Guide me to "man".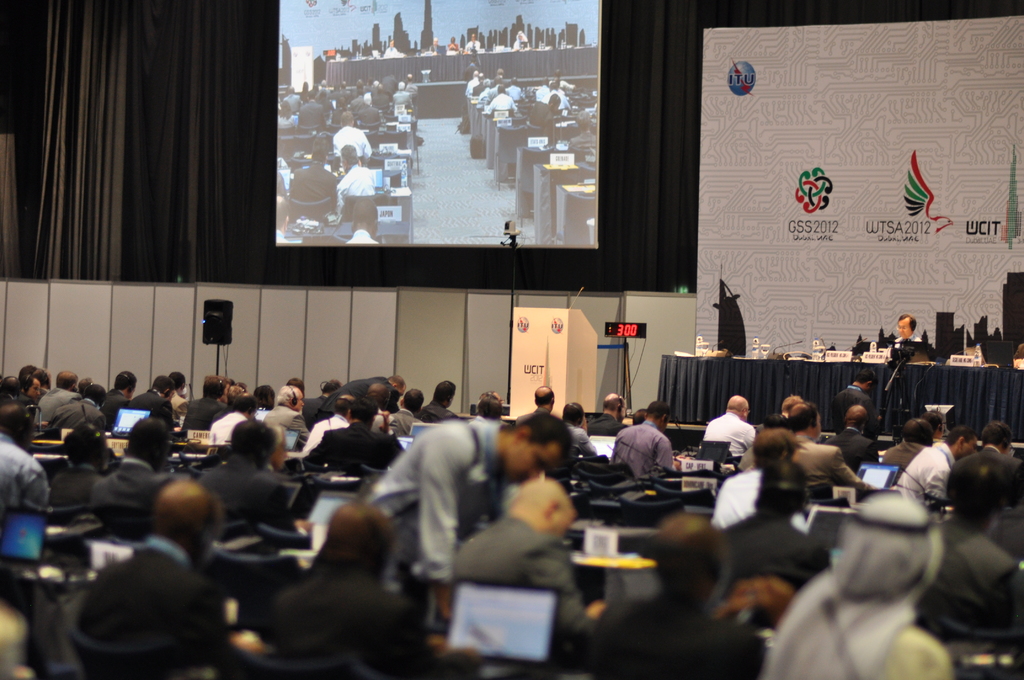
Guidance: {"x1": 456, "y1": 480, "x2": 610, "y2": 669}.
